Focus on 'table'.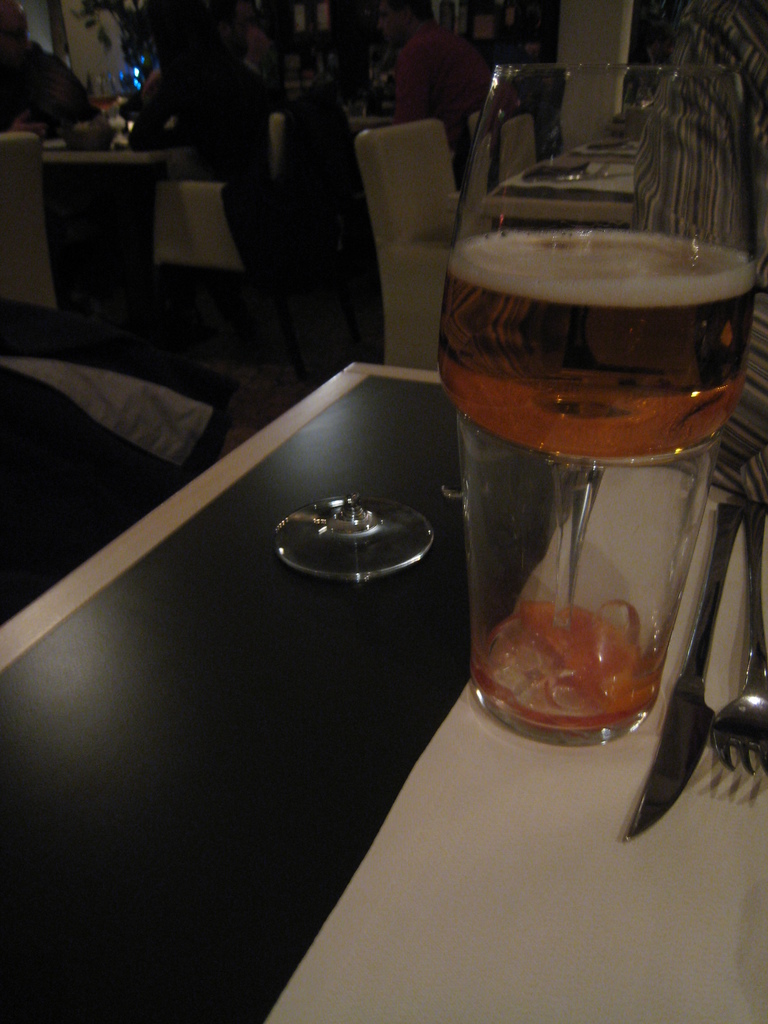
Focused at 37 196 765 1023.
